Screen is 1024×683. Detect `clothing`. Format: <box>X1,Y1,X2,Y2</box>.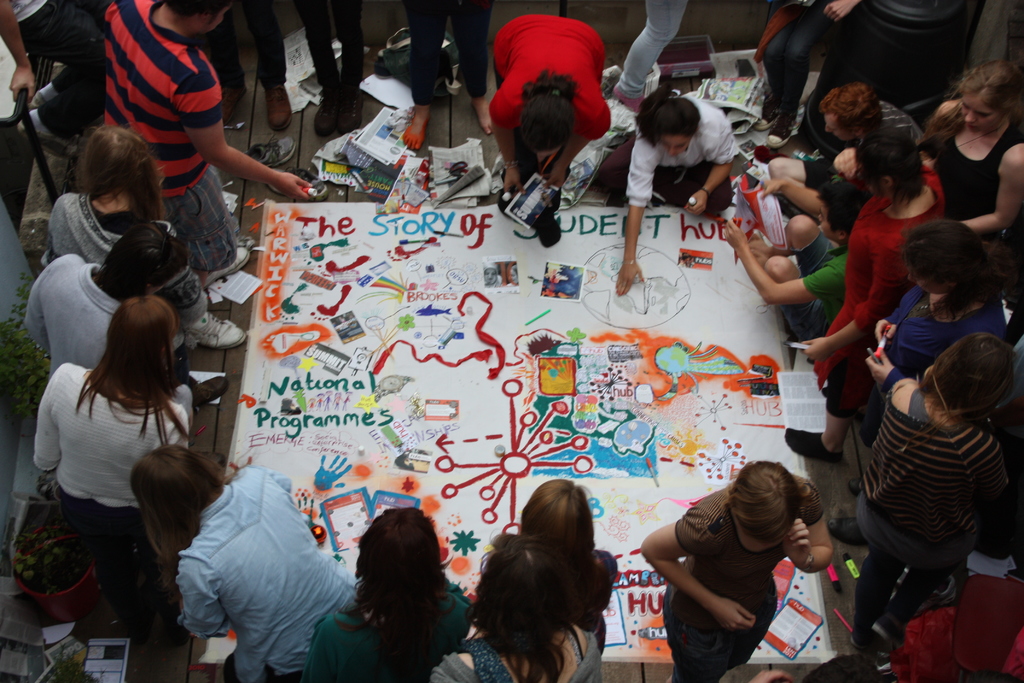
<box>759,0,869,135</box>.
